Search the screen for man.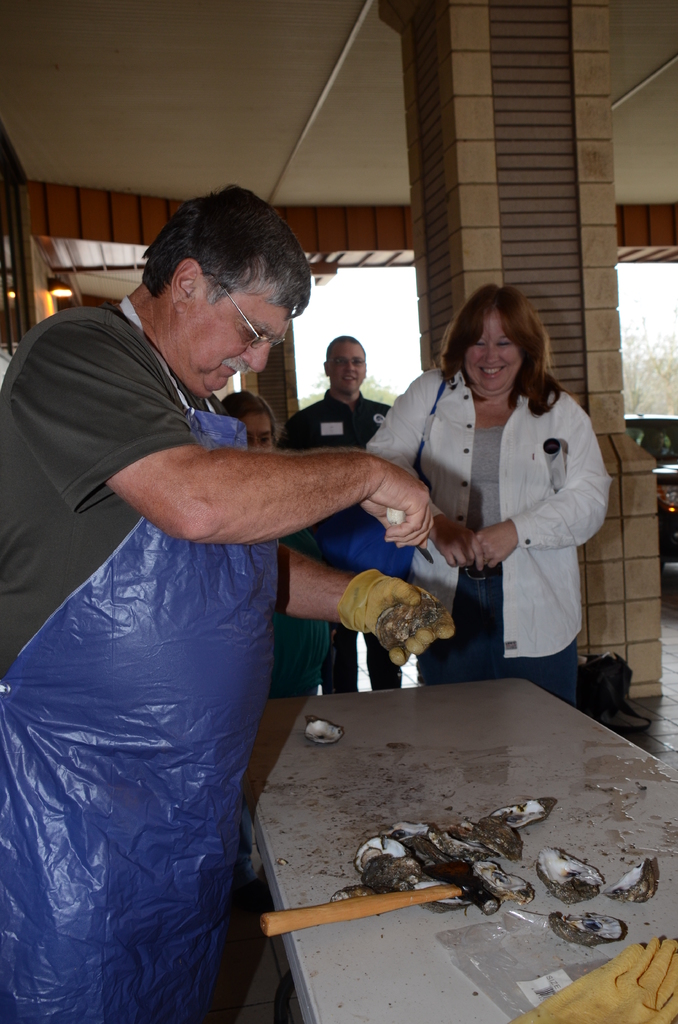
Found at l=38, t=221, r=483, b=854.
